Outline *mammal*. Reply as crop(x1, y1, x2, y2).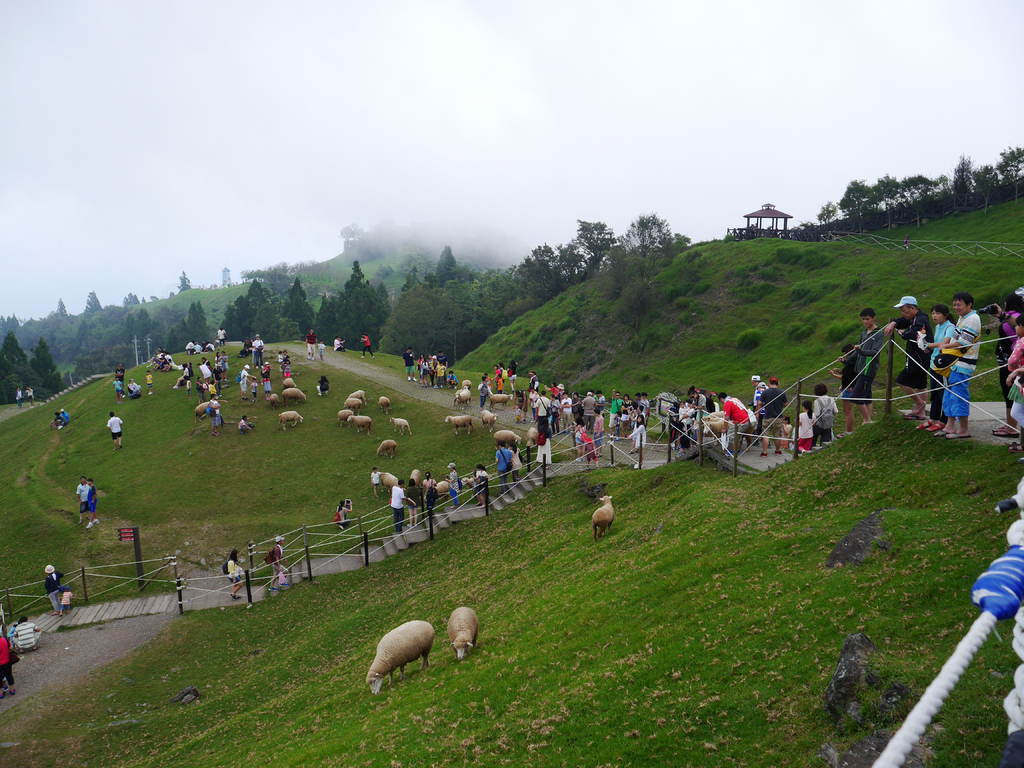
crop(483, 372, 493, 388).
